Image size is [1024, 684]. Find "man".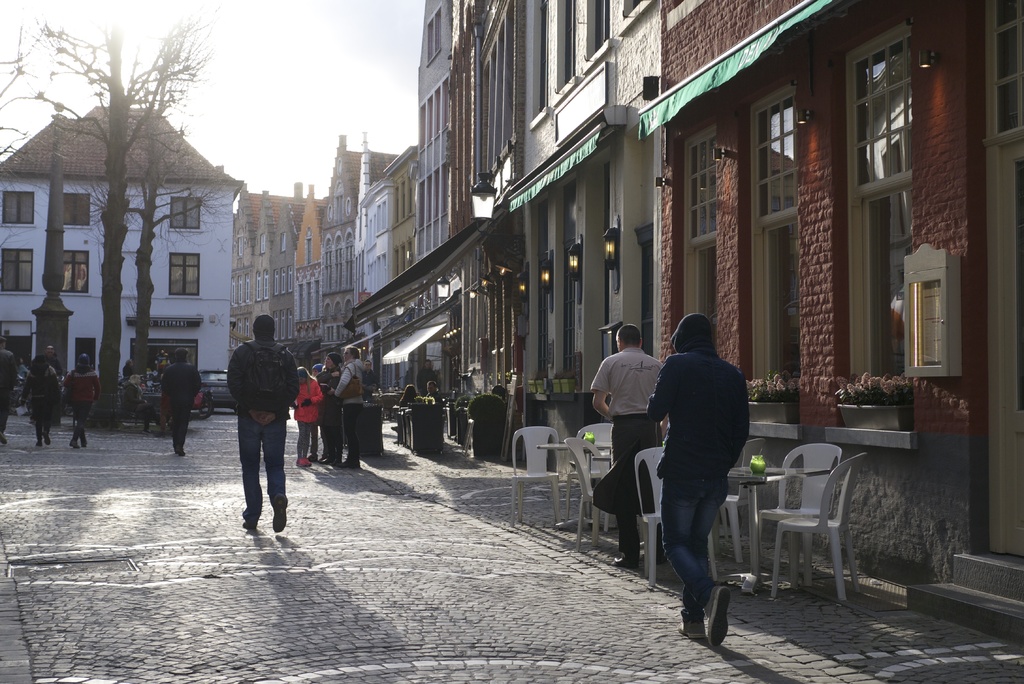
locate(363, 357, 380, 400).
